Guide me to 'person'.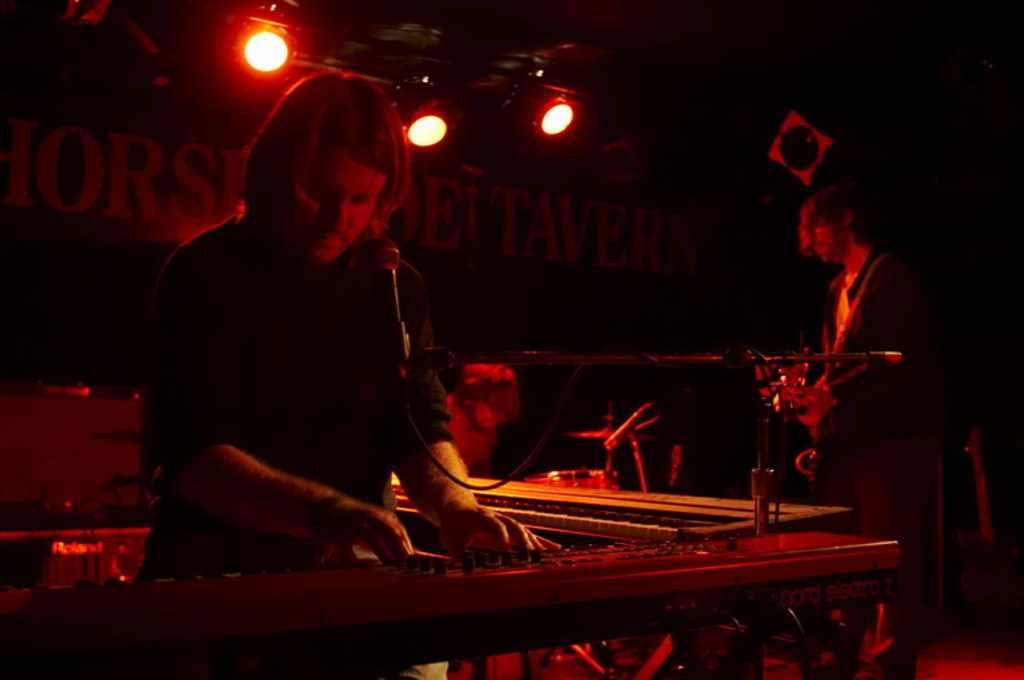
Guidance: <box>442,357,530,474</box>.
